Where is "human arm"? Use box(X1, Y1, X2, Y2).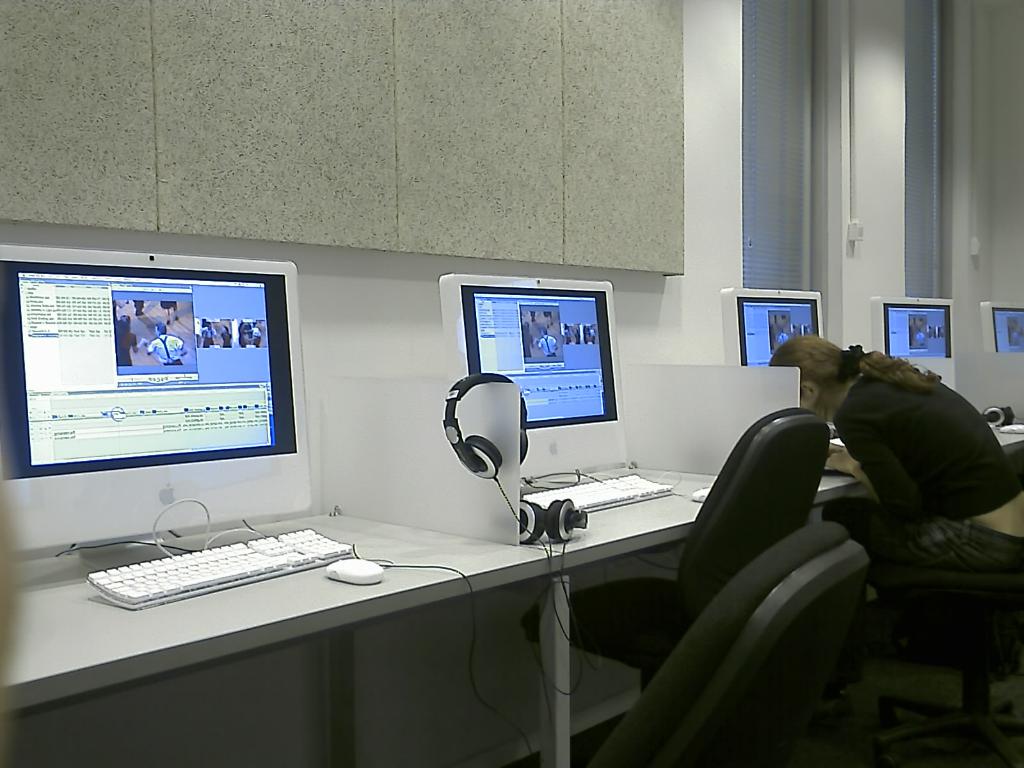
box(124, 340, 147, 341).
